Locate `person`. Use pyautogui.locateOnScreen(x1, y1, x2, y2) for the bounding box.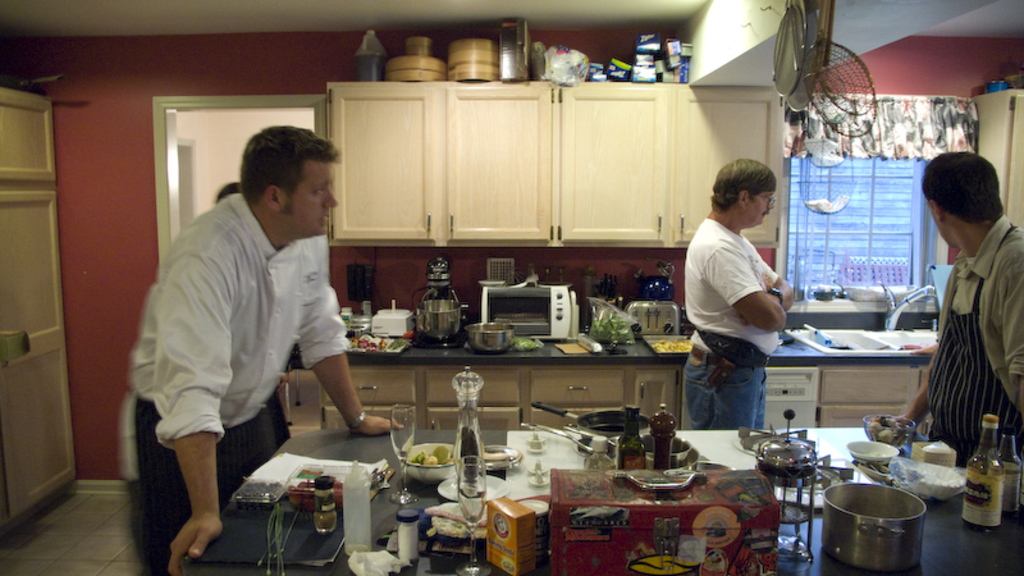
pyautogui.locateOnScreen(140, 123, 362, 571).
